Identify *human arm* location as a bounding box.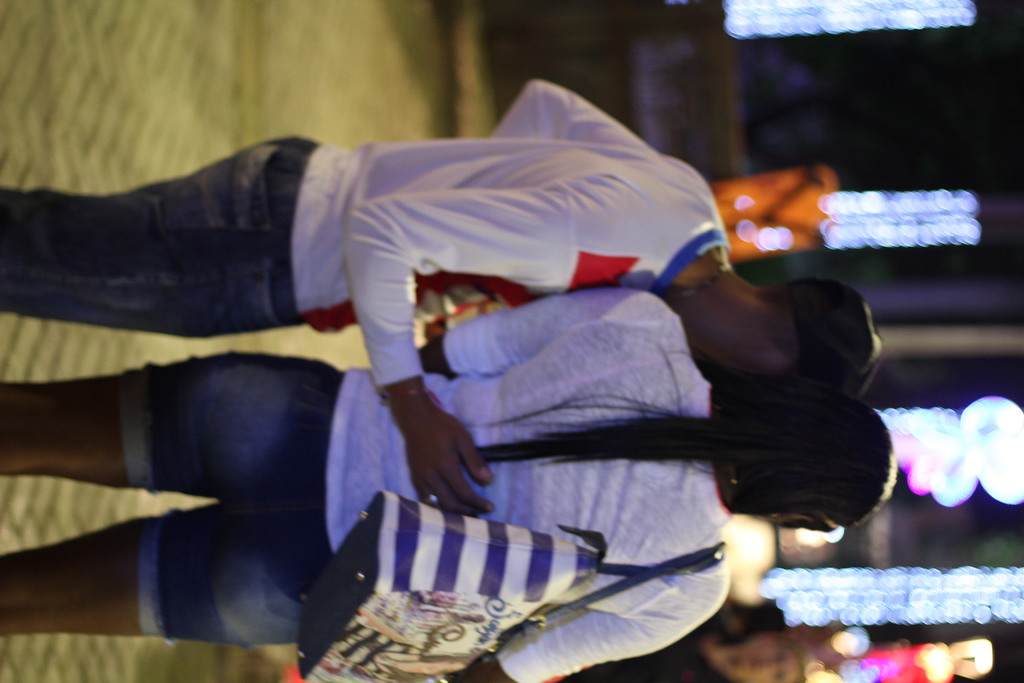
box=[452, 579, 730, 682].
